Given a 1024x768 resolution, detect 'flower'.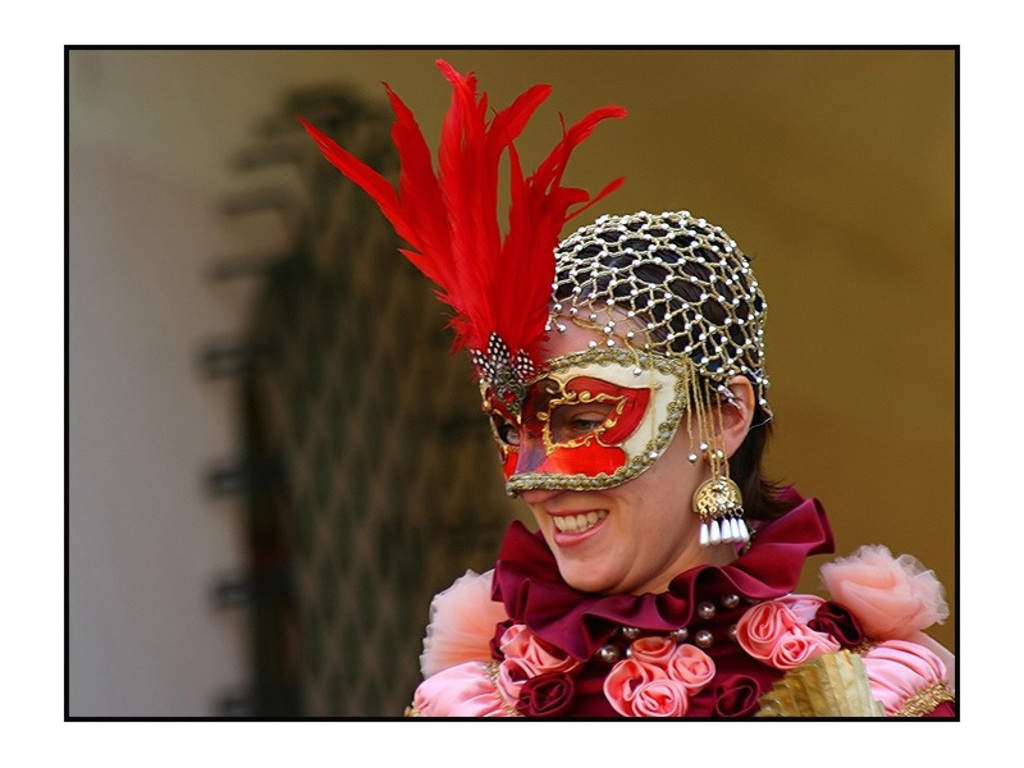
(x1=500, y1=618, x2=526, y2=659).
